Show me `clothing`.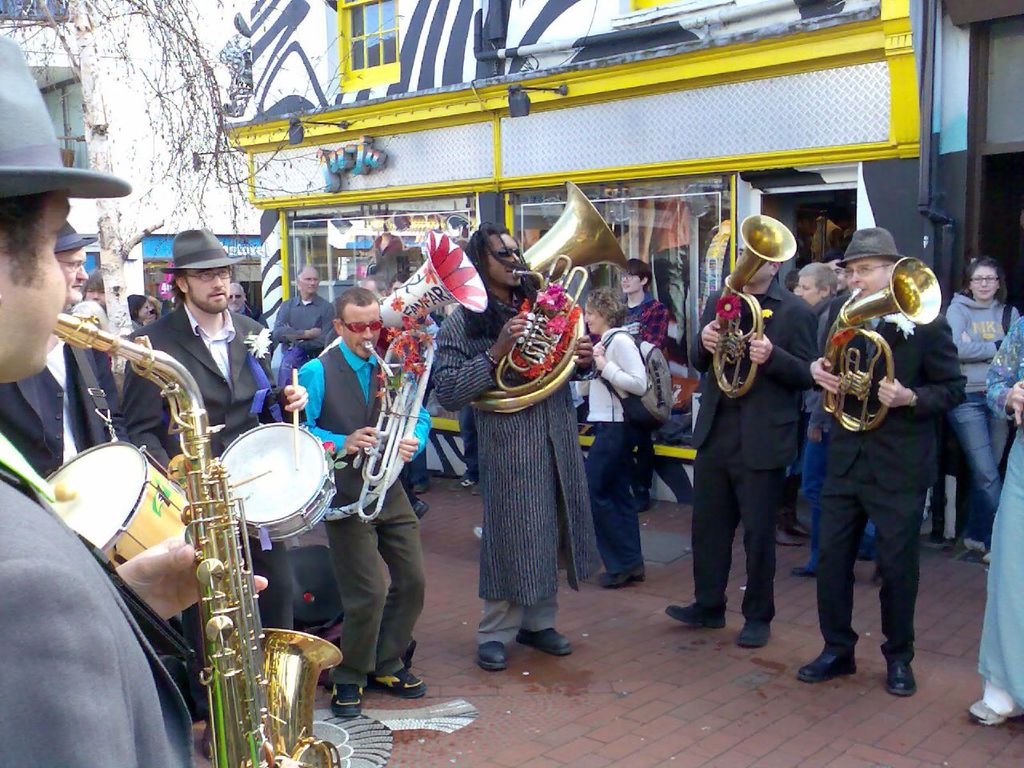
`clothing` is here: Rect(690, 266, 819, 478).
